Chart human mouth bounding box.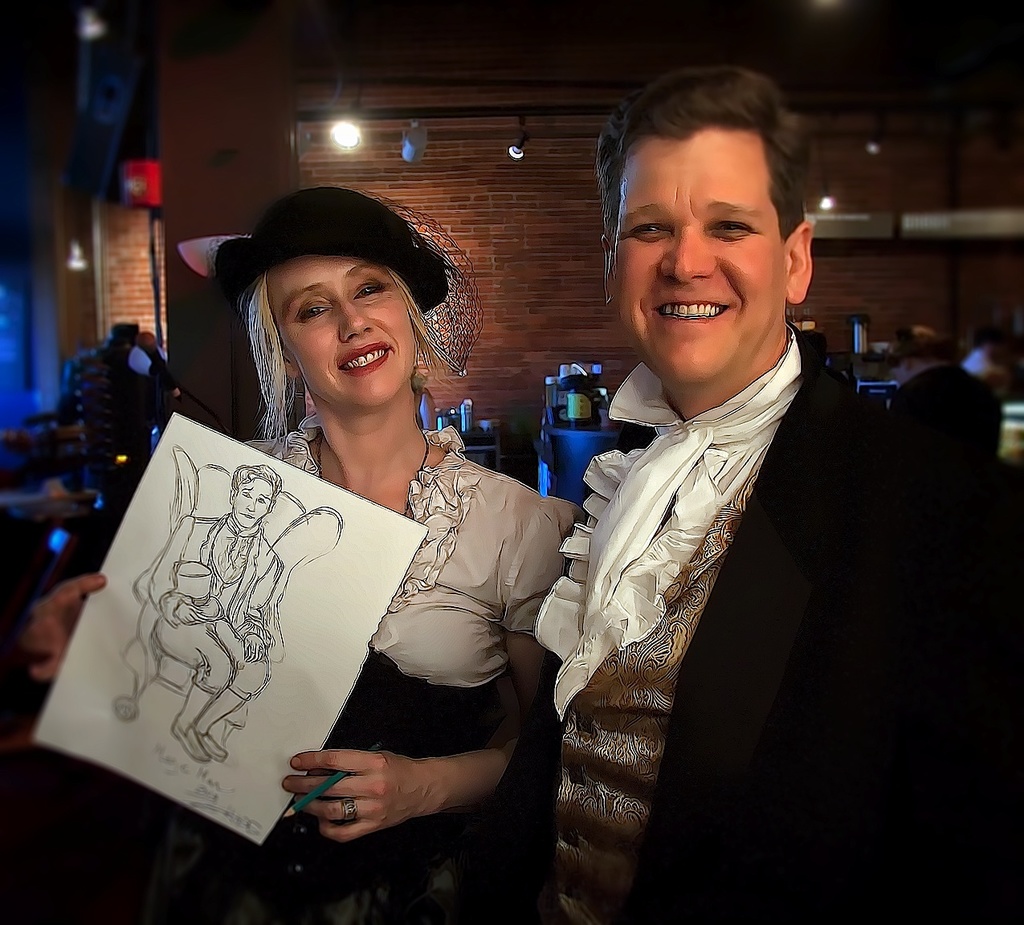
Charted: region(240, 510, 256, 516).
